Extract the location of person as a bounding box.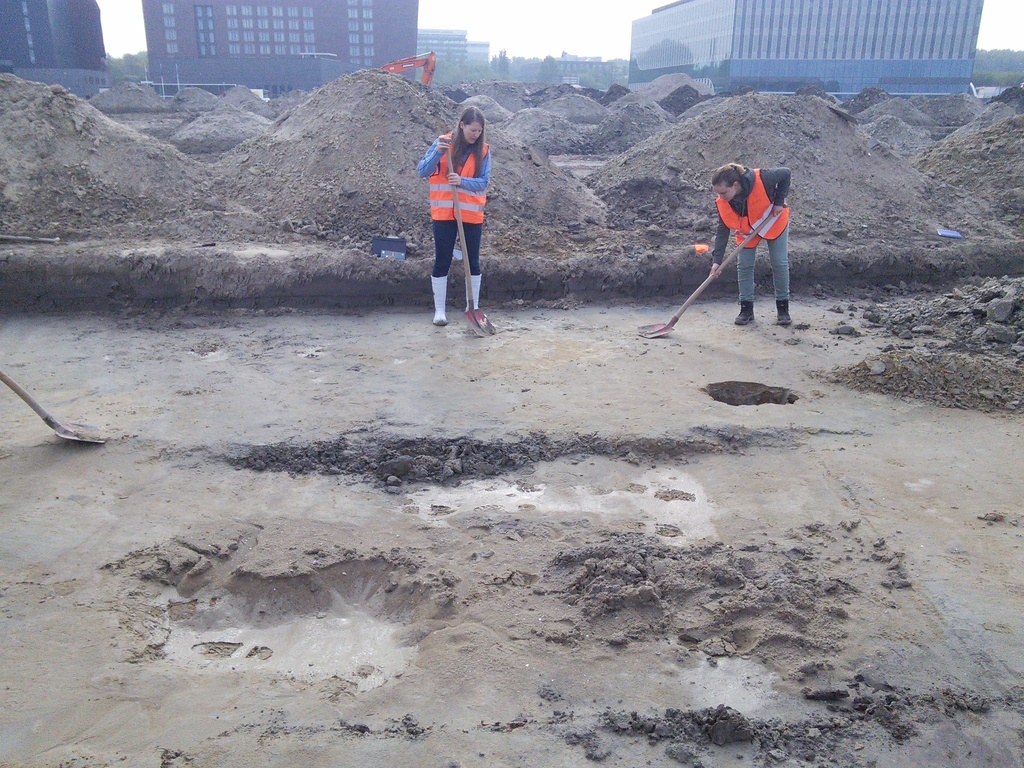
box(705, 159, 792, 326).
